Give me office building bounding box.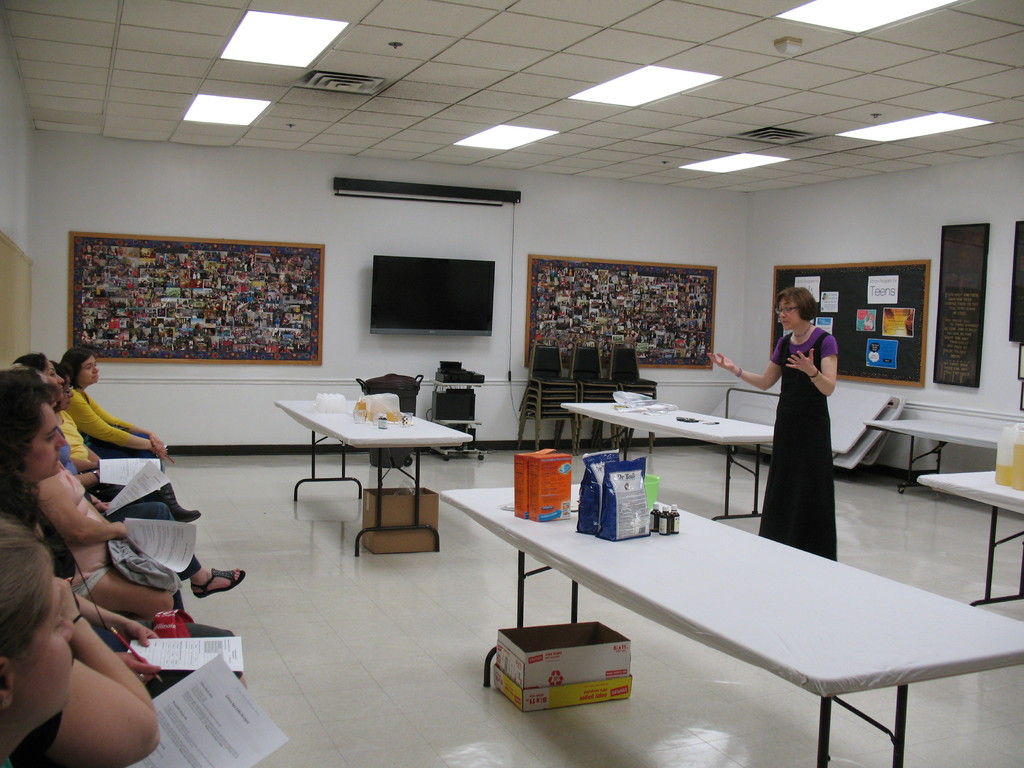
[left=0, top=0, right=1023, bottom=767].
